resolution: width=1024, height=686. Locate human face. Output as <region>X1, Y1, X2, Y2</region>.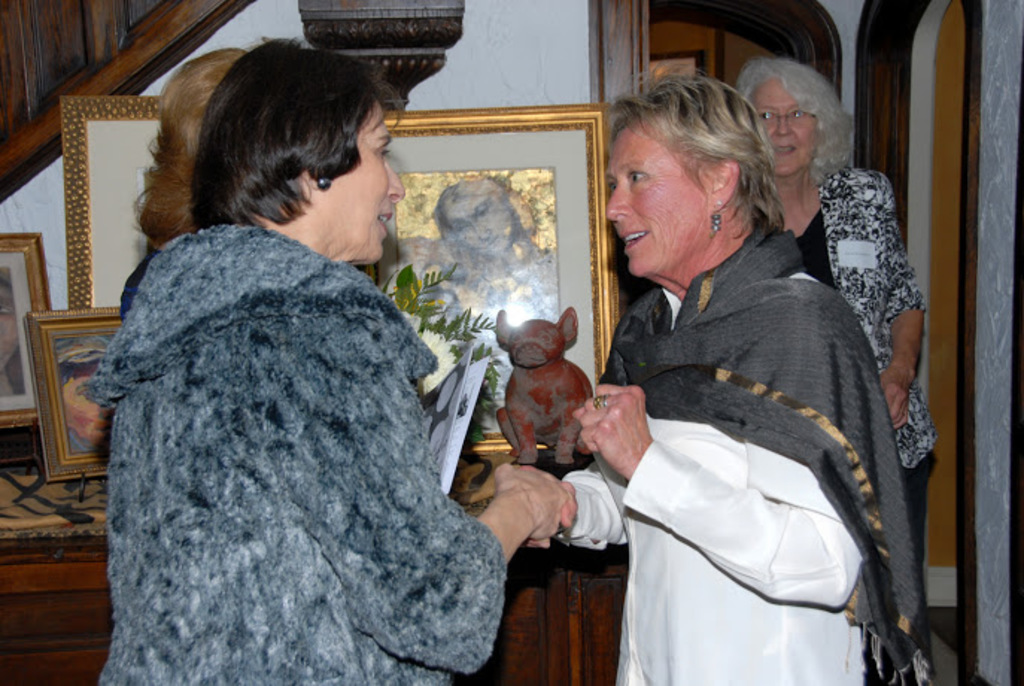
<region>334, 92, 398, 261</region>.
